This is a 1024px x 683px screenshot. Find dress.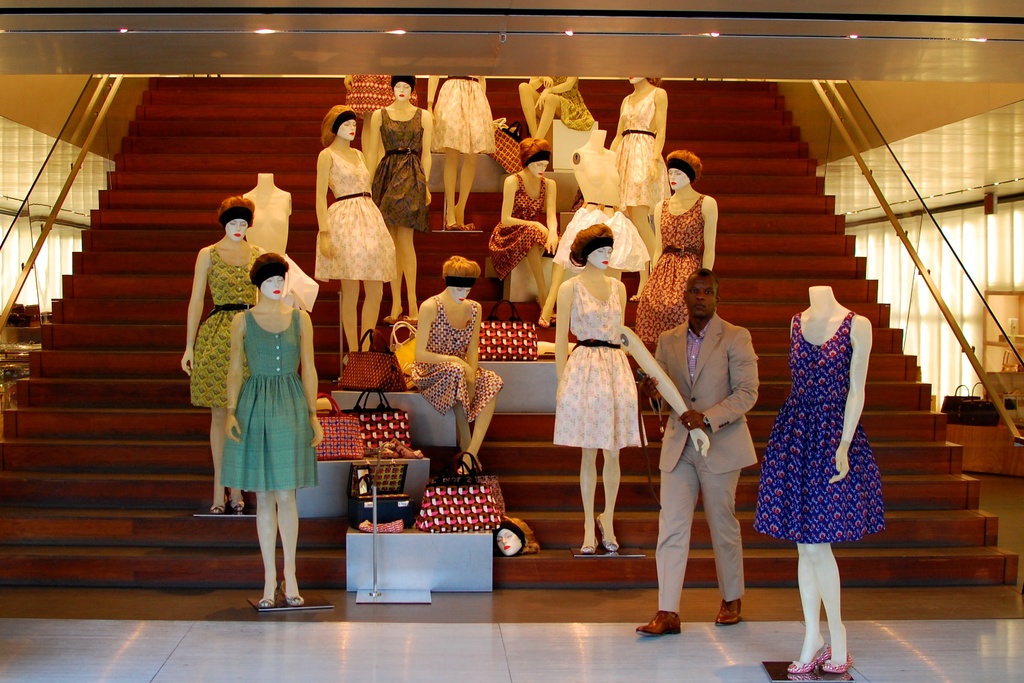
Bounding box: pyautogui.locateOnScreen(634, 197, 705, 357).
